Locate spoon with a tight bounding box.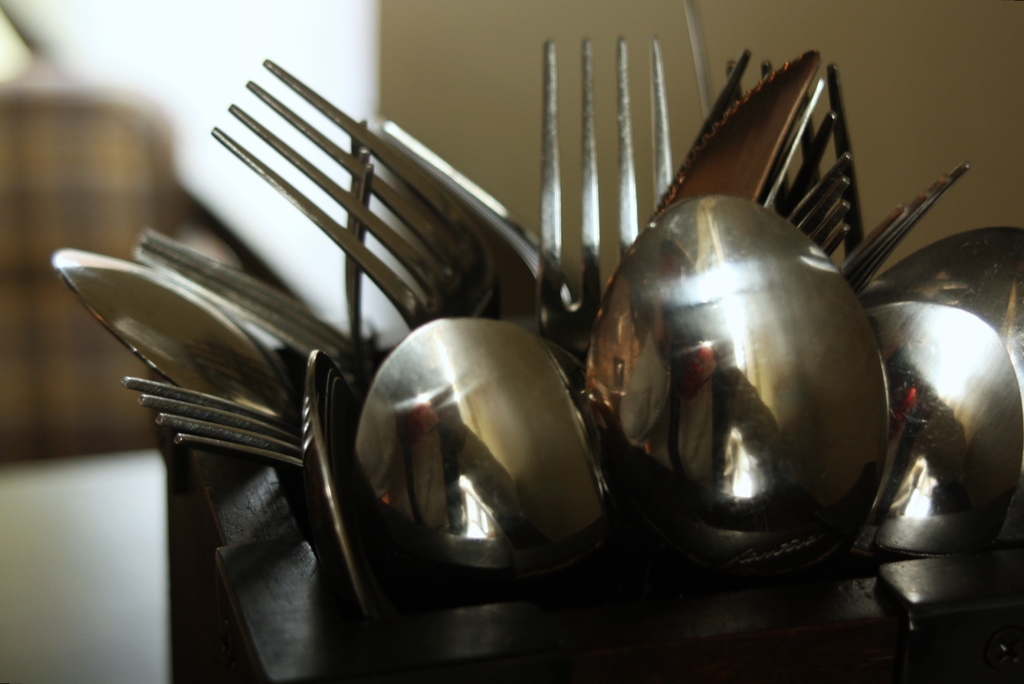
x1=851 y1=227 x2=1023 y2=557.
